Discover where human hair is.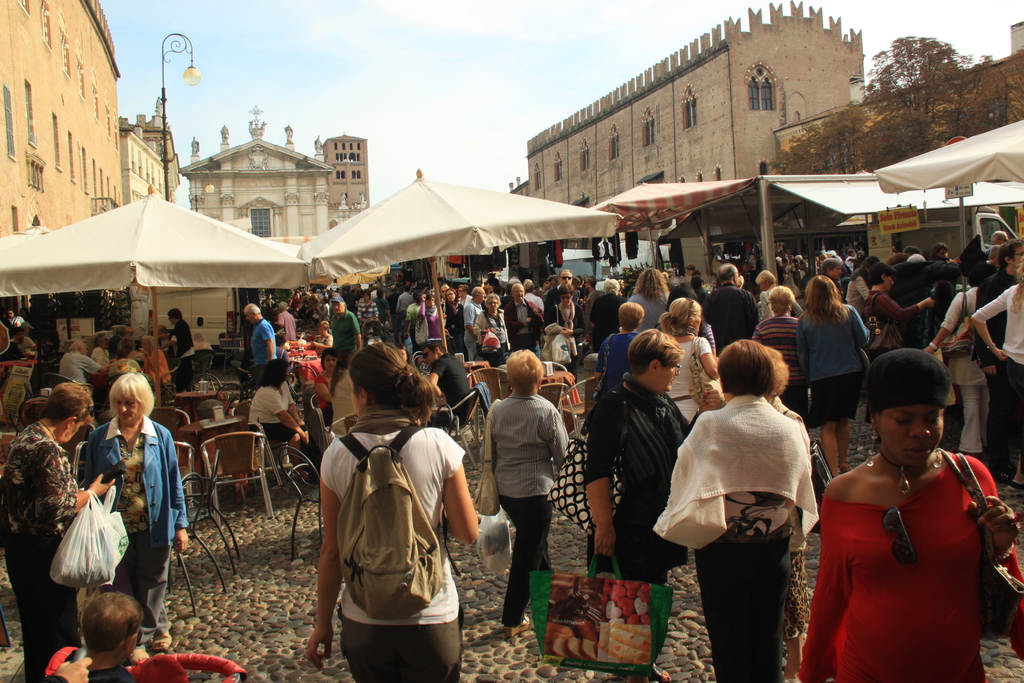
Discovered at (x1=118, y1=337, x2=132, y2=361).
